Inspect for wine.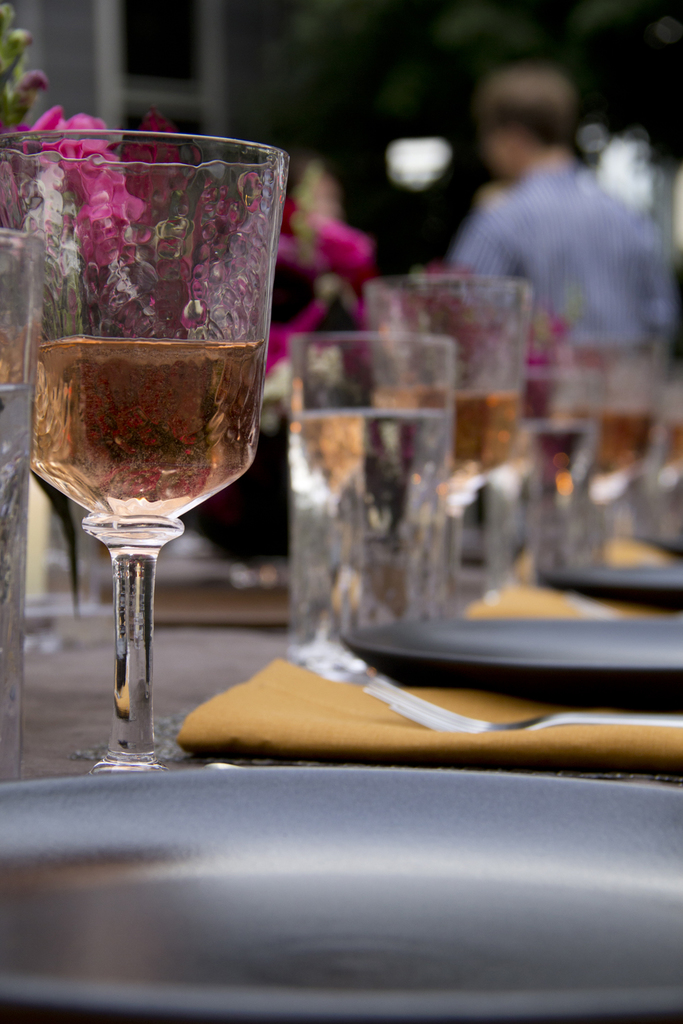
Inspection: detection(36, 339, 268, 522).
